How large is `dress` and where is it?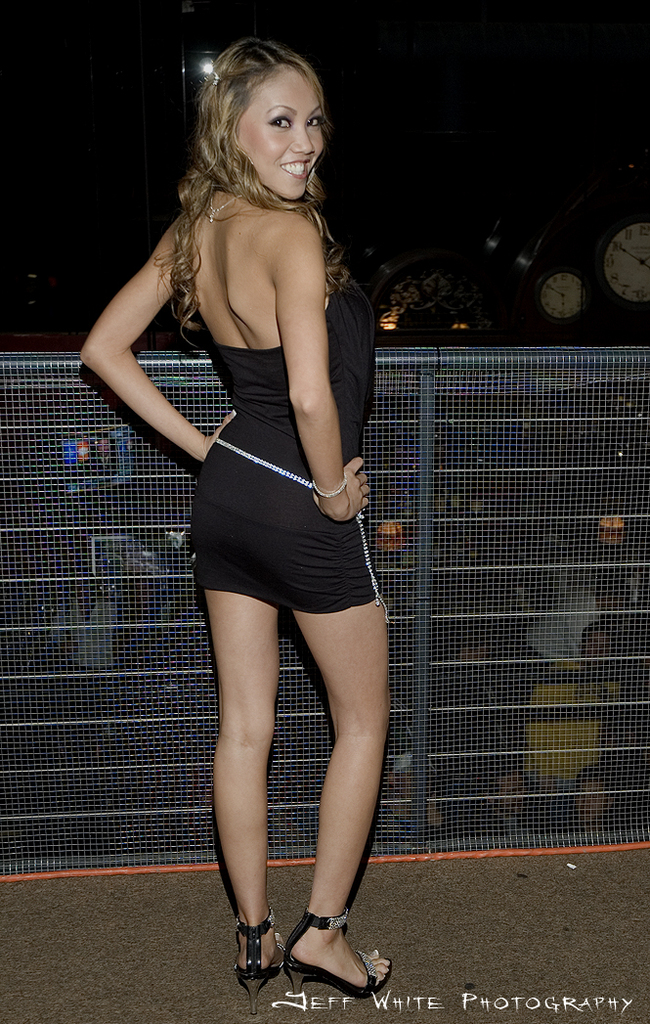
Bounding box: pyautogui.locateOnScreen(190, 279, 381, 609).
